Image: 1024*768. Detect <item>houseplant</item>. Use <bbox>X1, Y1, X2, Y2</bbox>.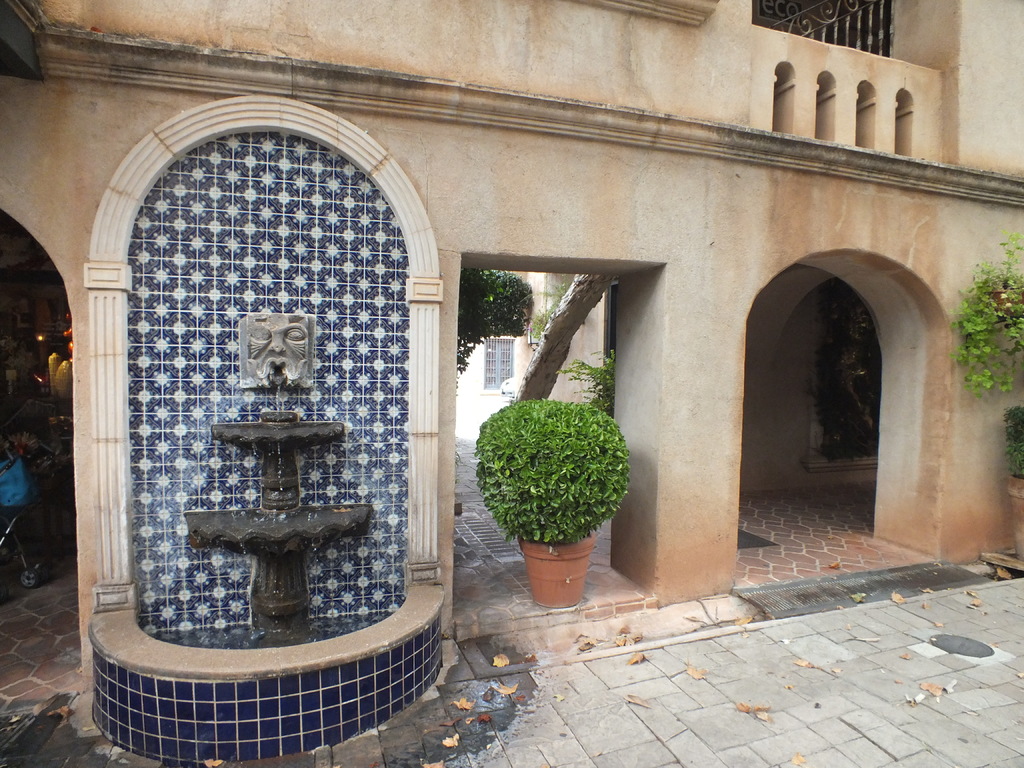
<bbox>955, 232, 1022, 399</bbox>.
